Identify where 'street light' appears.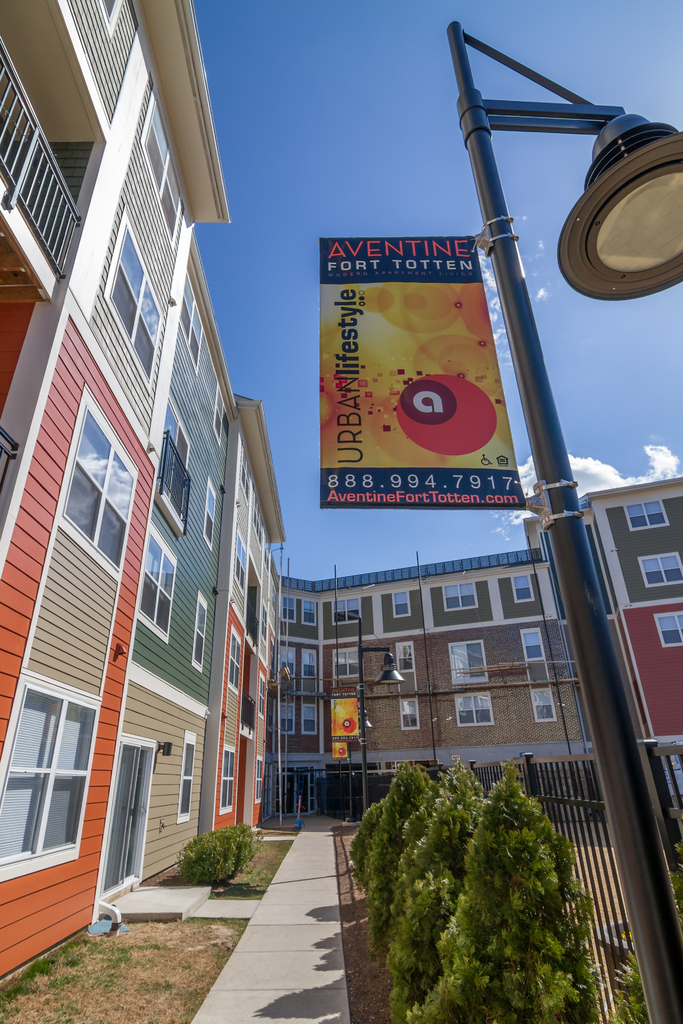
Appears at BBox(451, 22, 682, 1023).
